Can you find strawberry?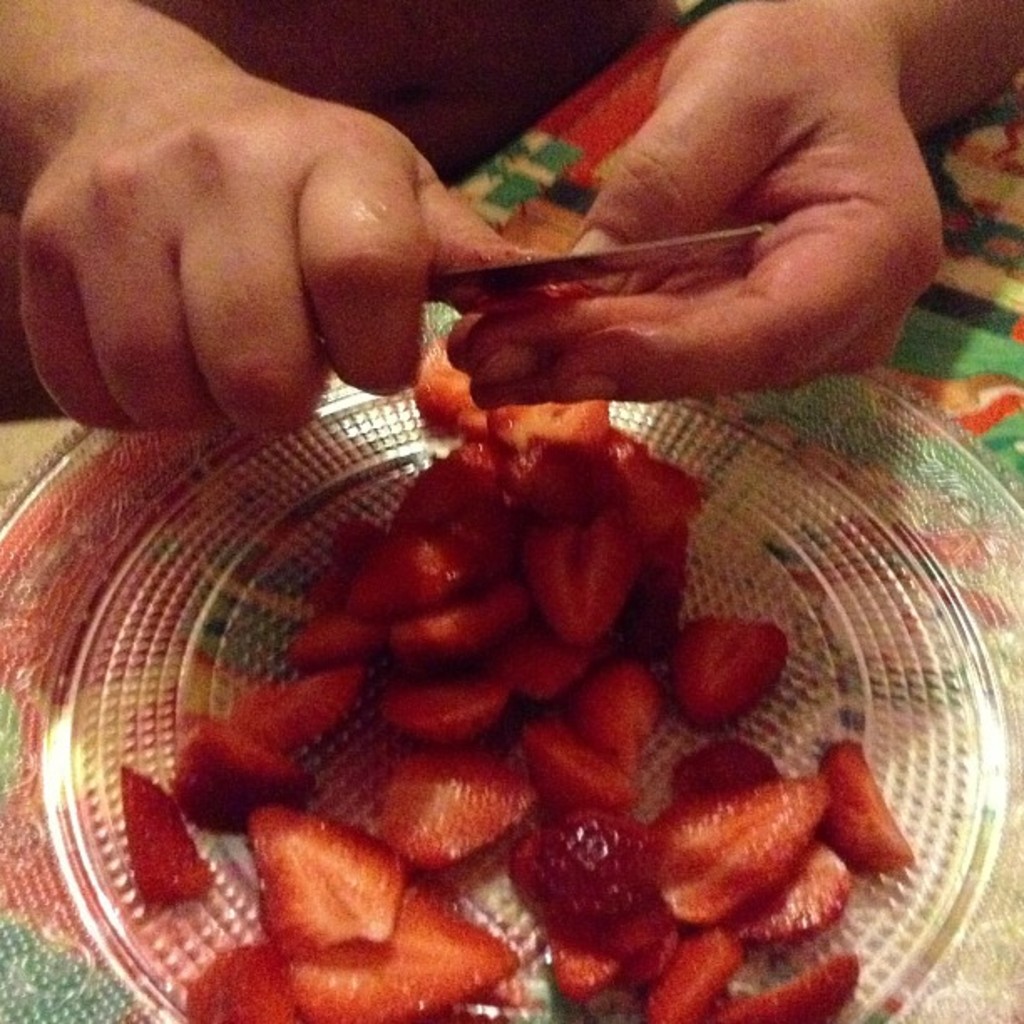
Yes, bounding box: bbox(726, 942, 868, 1022).
